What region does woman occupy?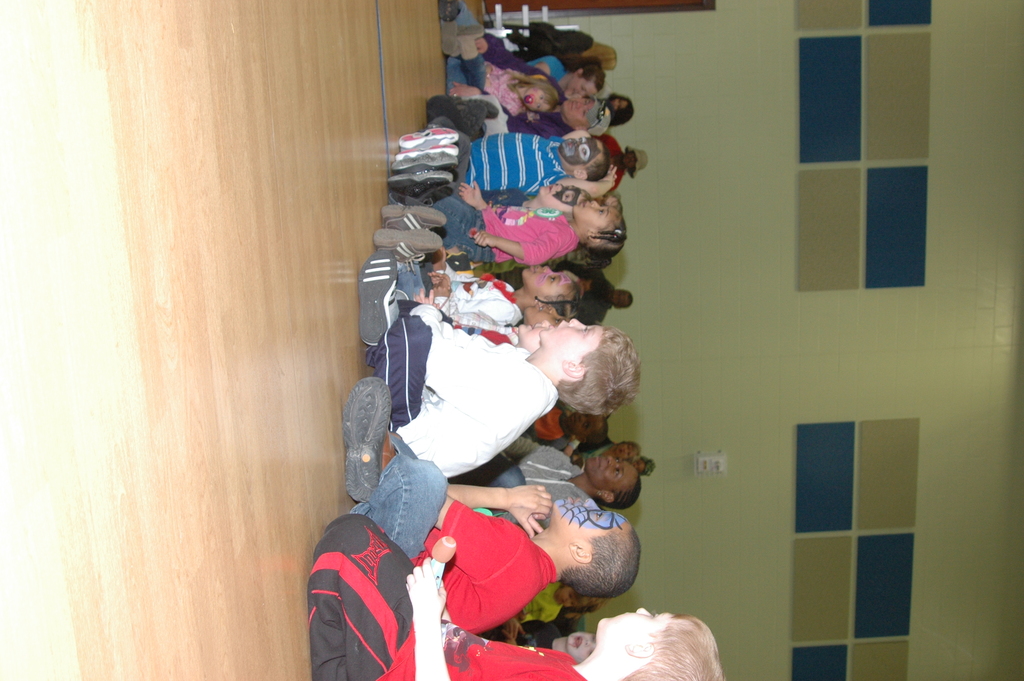
l=458, t=17, r=557, b=117.
